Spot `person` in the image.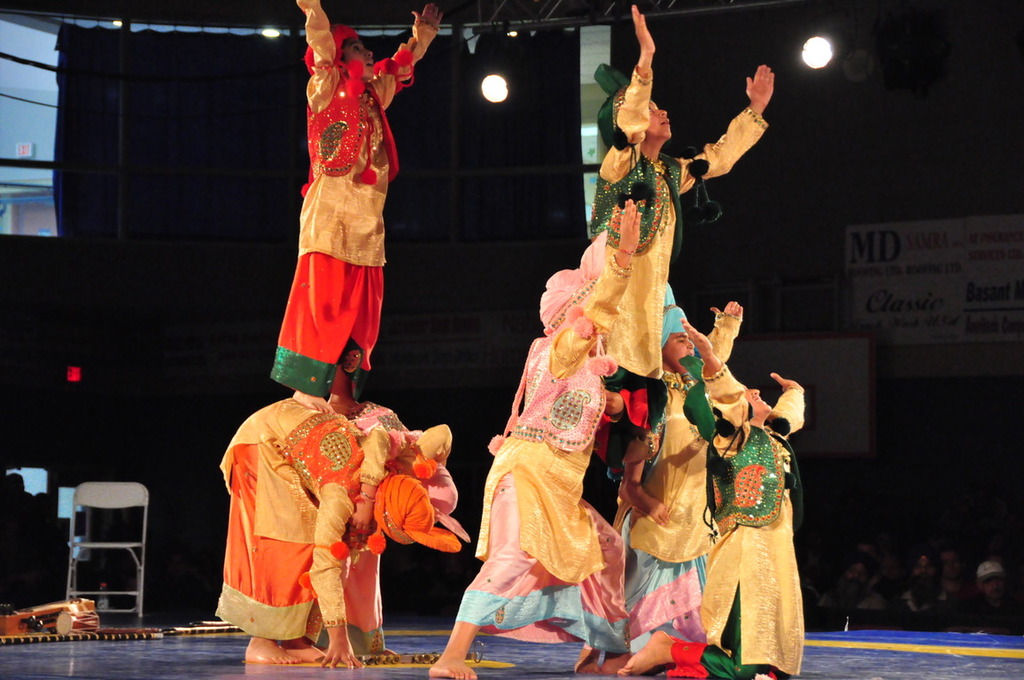
`person` found at (left=220, top=390, right=474, bottom=669).
